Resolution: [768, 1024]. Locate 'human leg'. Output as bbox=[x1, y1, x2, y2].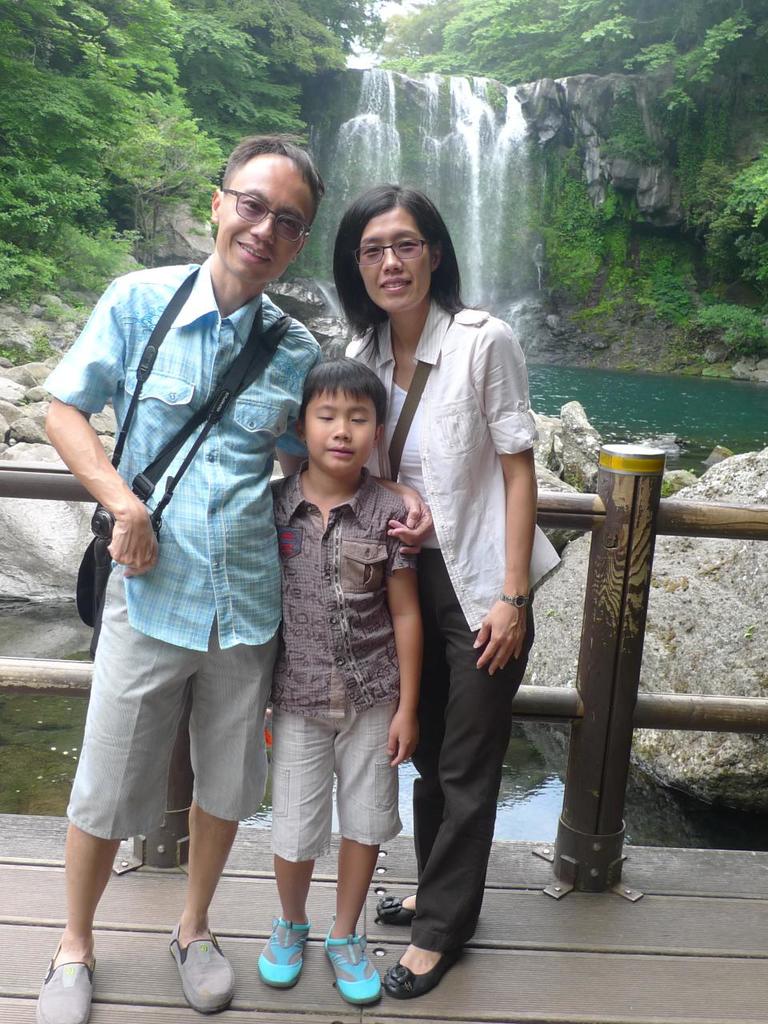
bbox=[252, 709, 334, 990].
